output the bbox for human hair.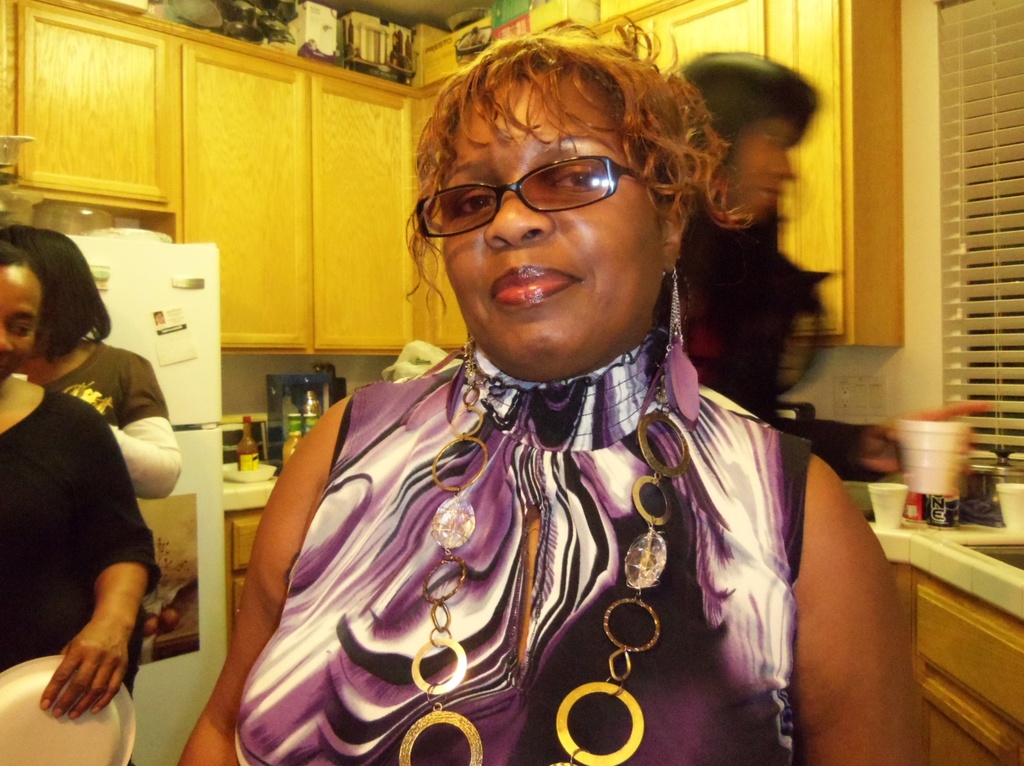
(381,31,757,348).
